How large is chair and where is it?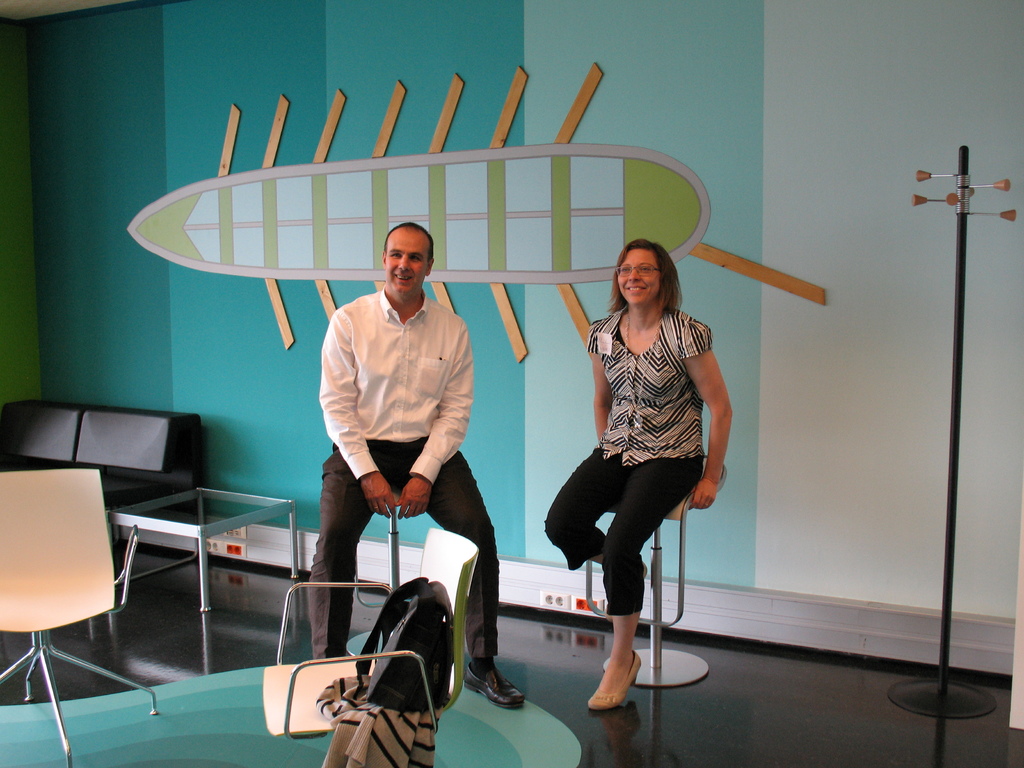
Bounding box: (341, 490, 415, 661).
